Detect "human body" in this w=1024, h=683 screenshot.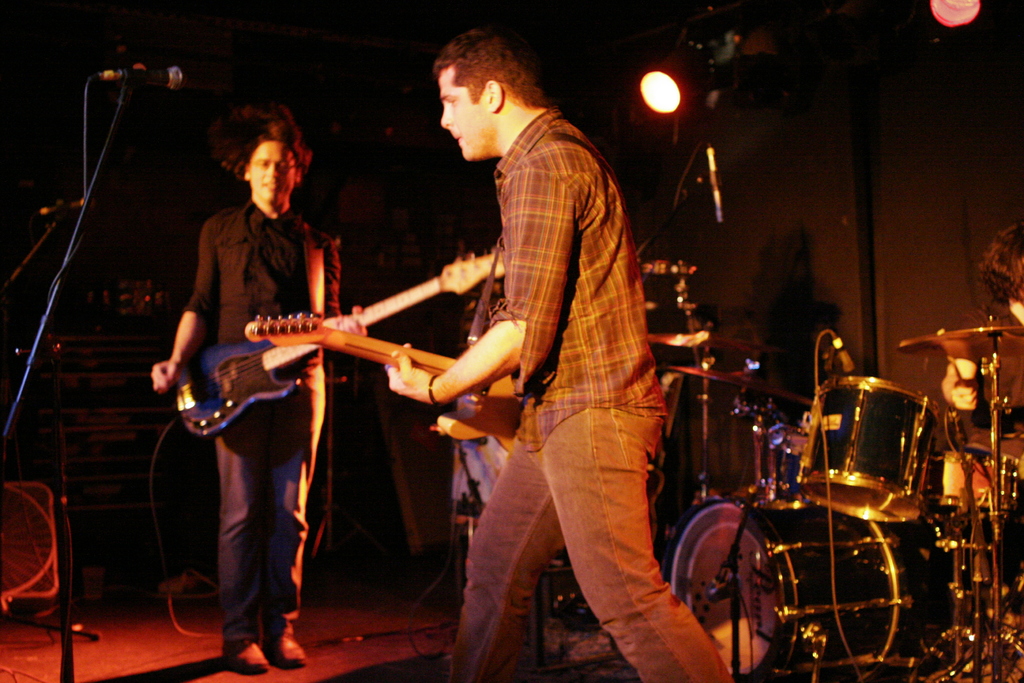
Detection: bbox(148, 199, 372, 673).
